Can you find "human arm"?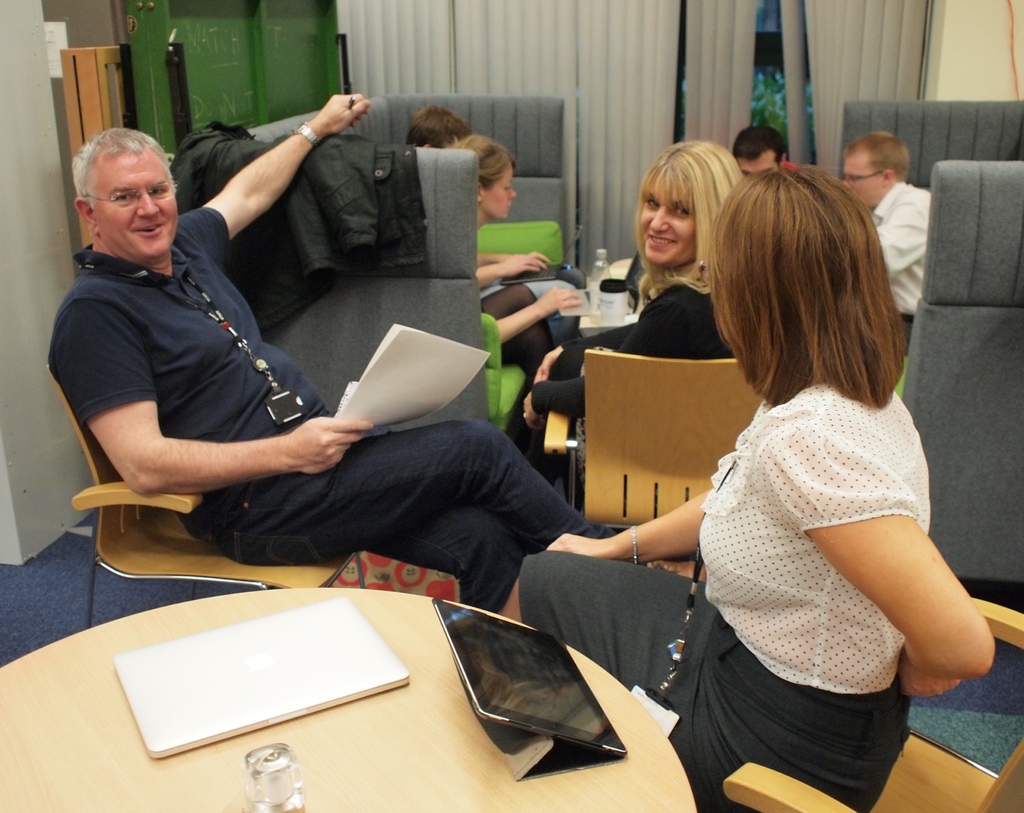
Yes, bounding box: 797/428/977/718.
